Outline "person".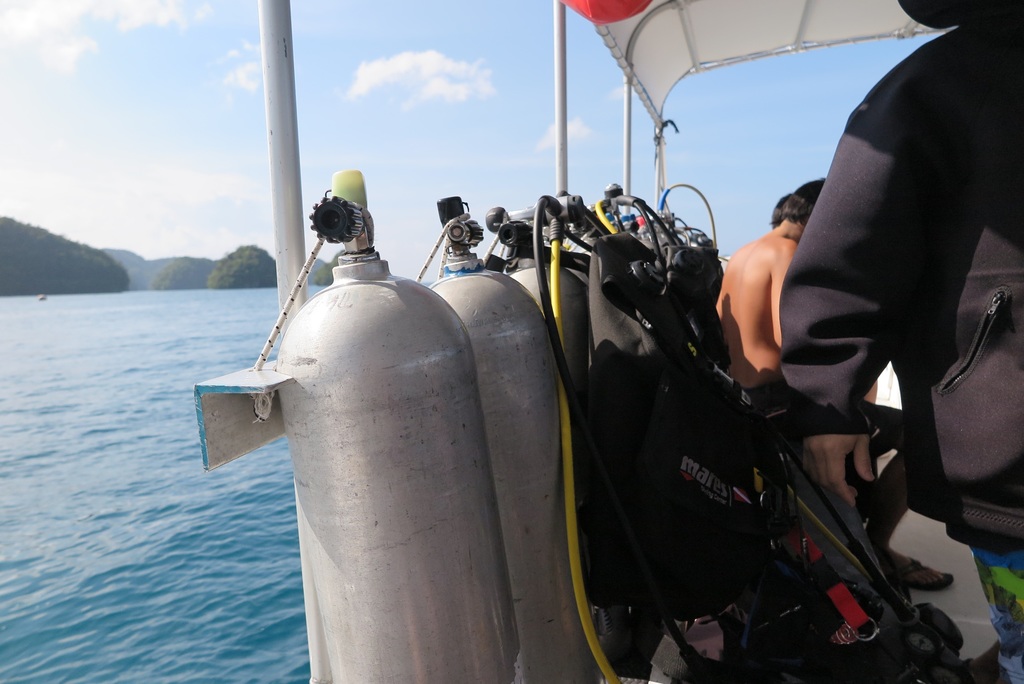
Outline: (712,172,961,597).
